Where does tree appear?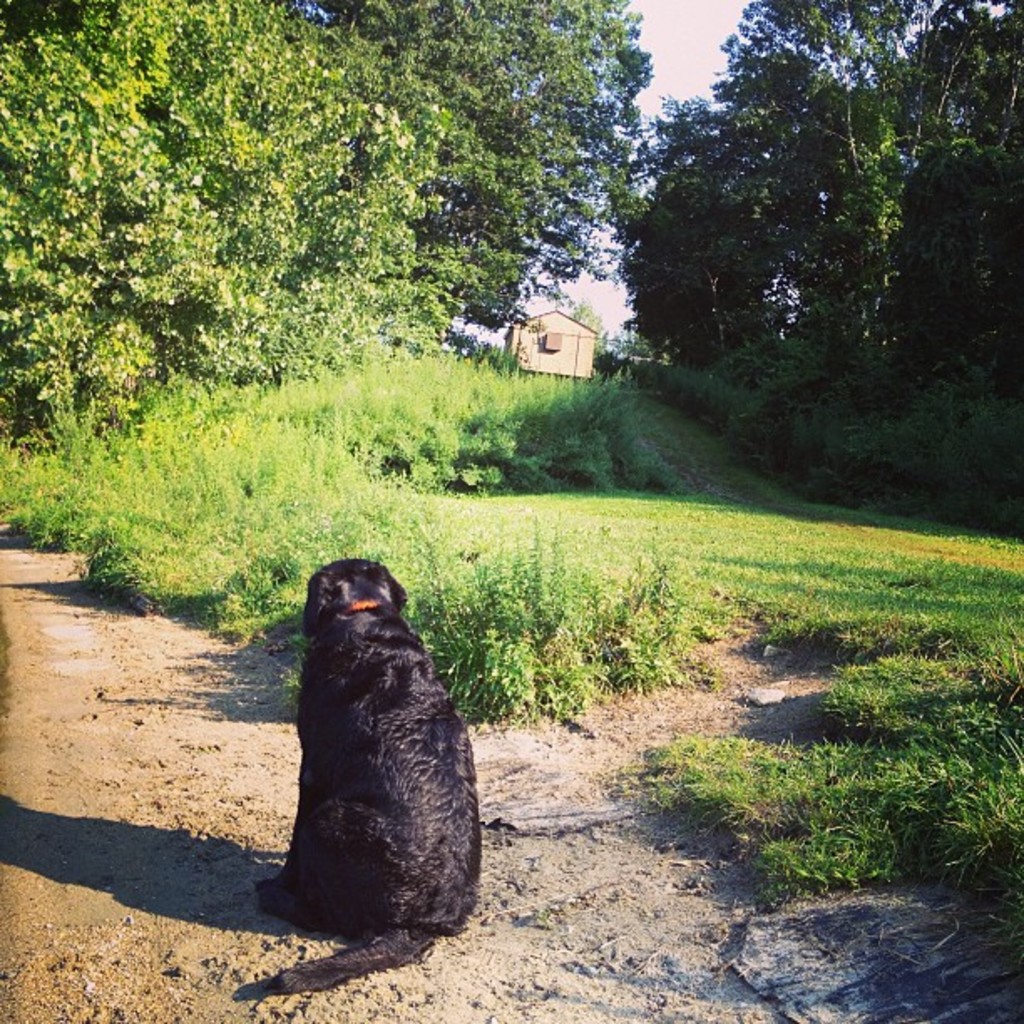
Appears at box=[619, 0, 1022, 556].
